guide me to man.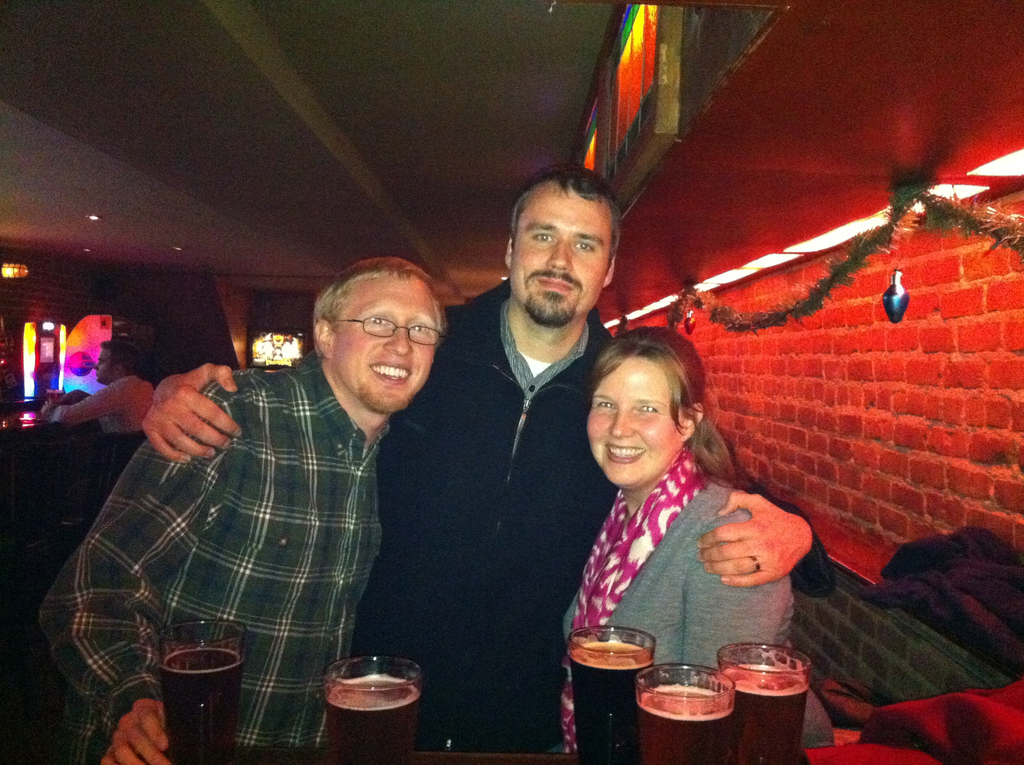
Guidance: Rect(142, 166, 819, 764).
